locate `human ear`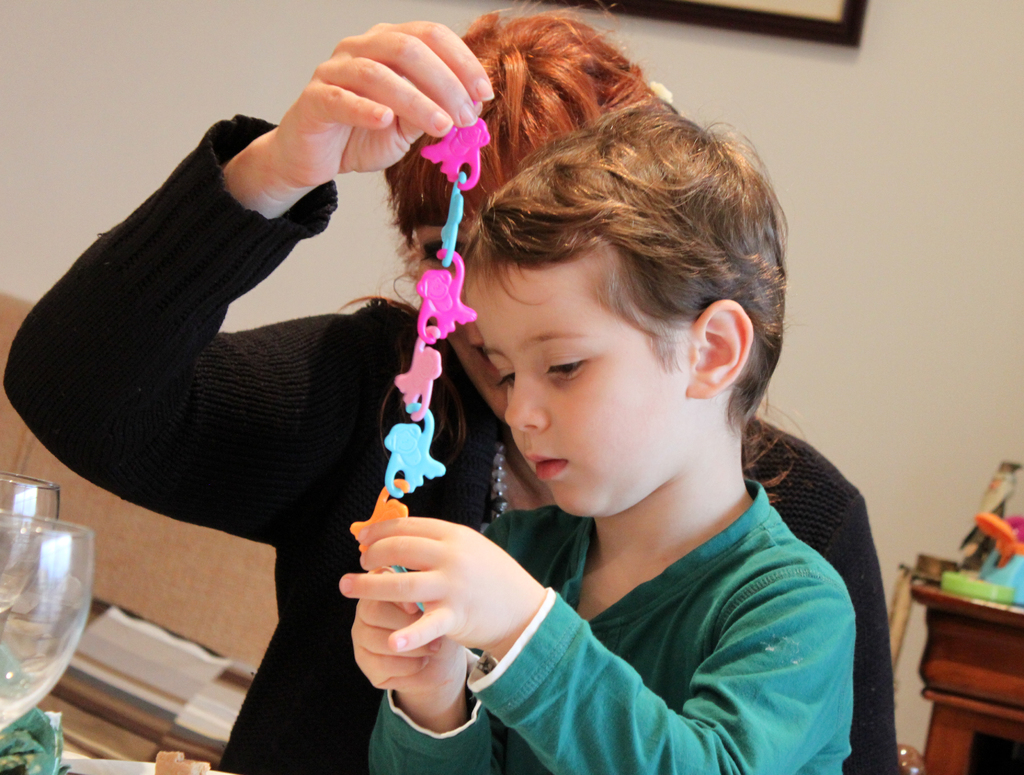
rect(678, 297, 753, 396)
